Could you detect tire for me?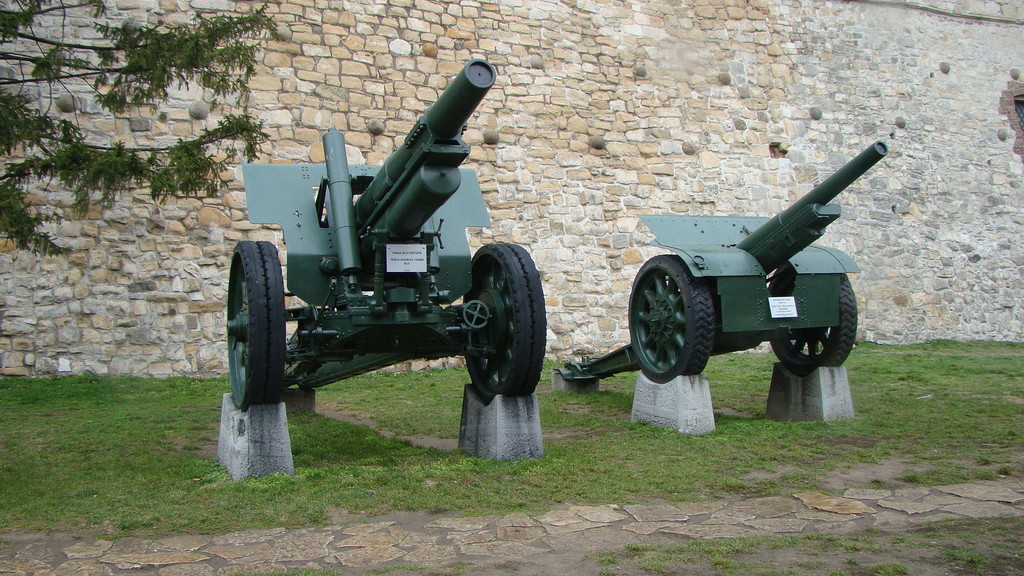
Detection result: {"left": 465, "top": 242, "right": 544, "bottom": 404}.
